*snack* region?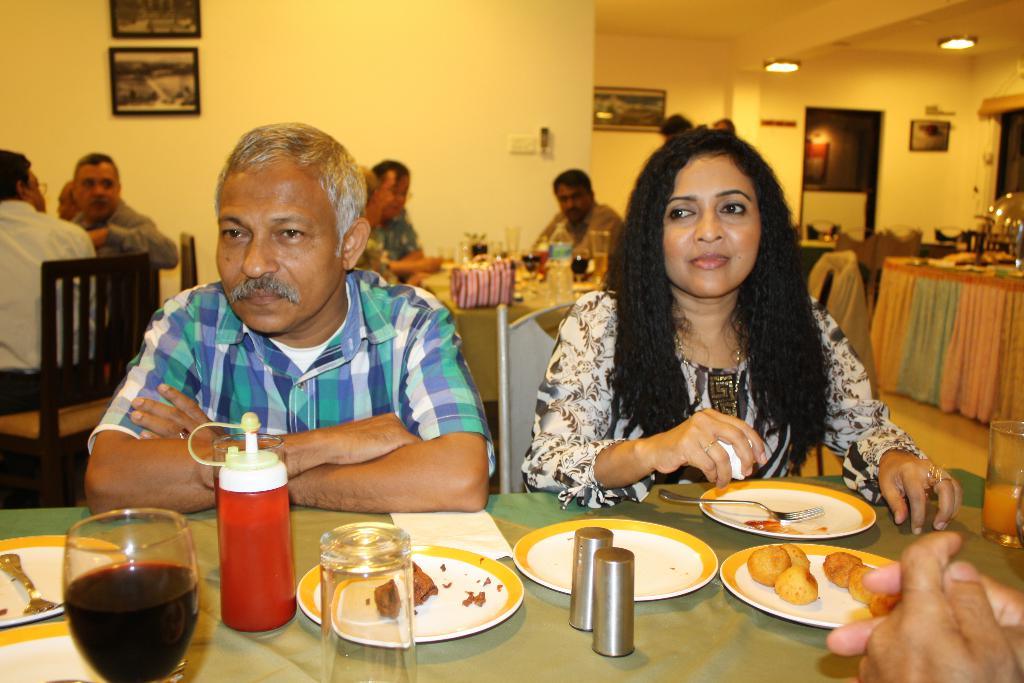
{"left": 821, "top": 549, "right": 866, "bottom": 589}
